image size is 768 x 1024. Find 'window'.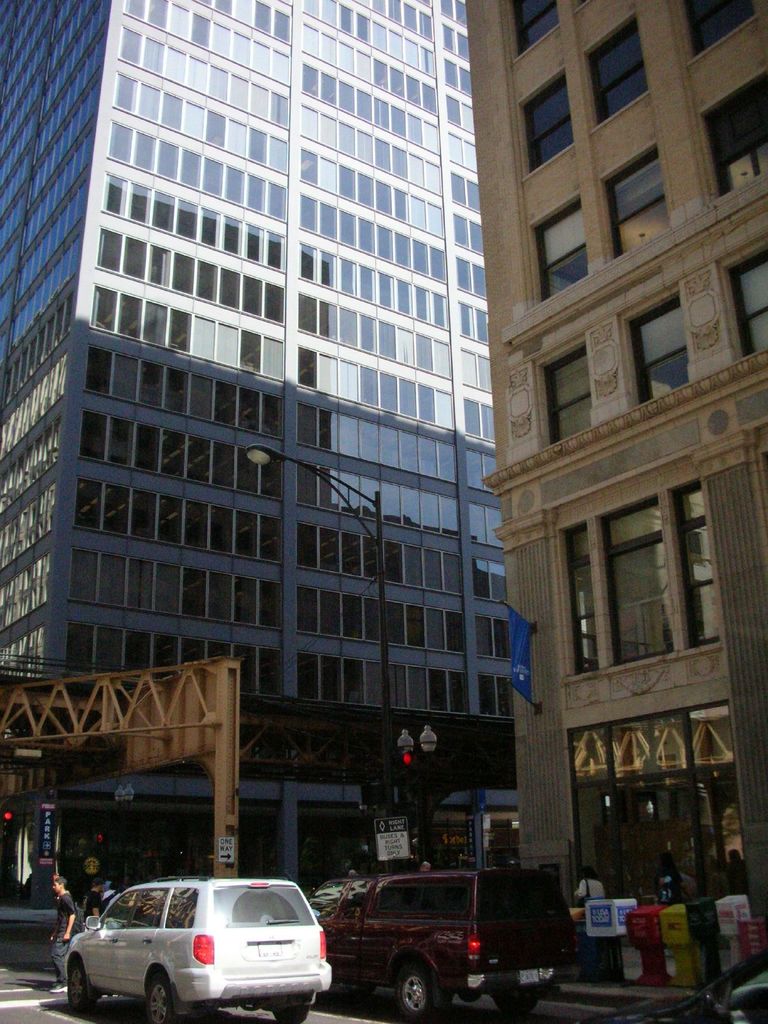
[x1=525, y1=80, x2=578, y2=171].
